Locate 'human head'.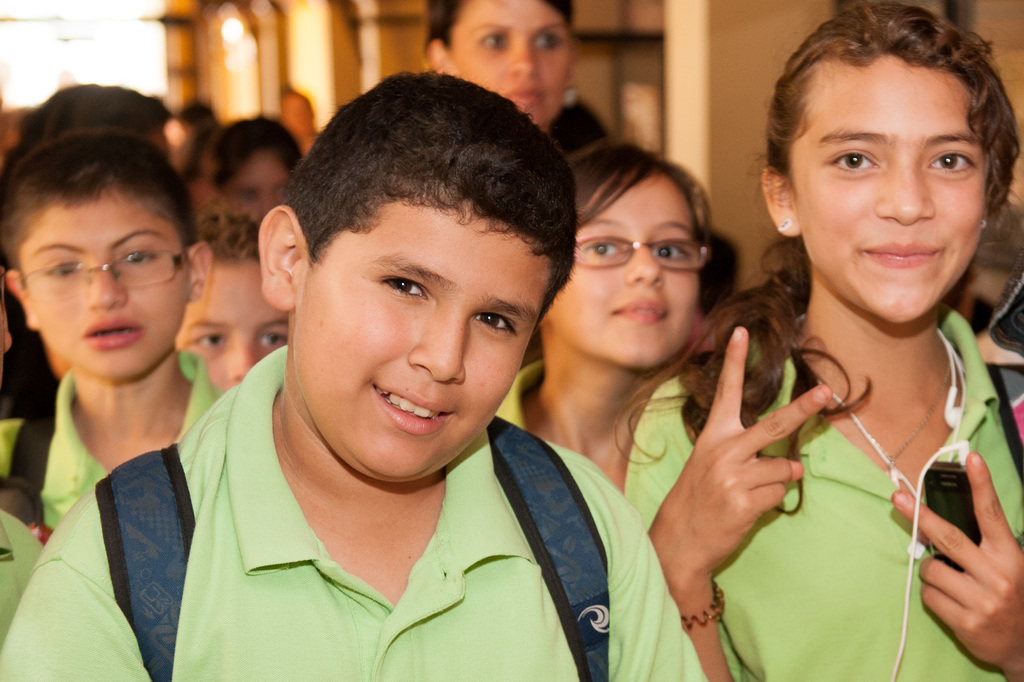
Bounding box: box=[6, 129, 210, 380].
